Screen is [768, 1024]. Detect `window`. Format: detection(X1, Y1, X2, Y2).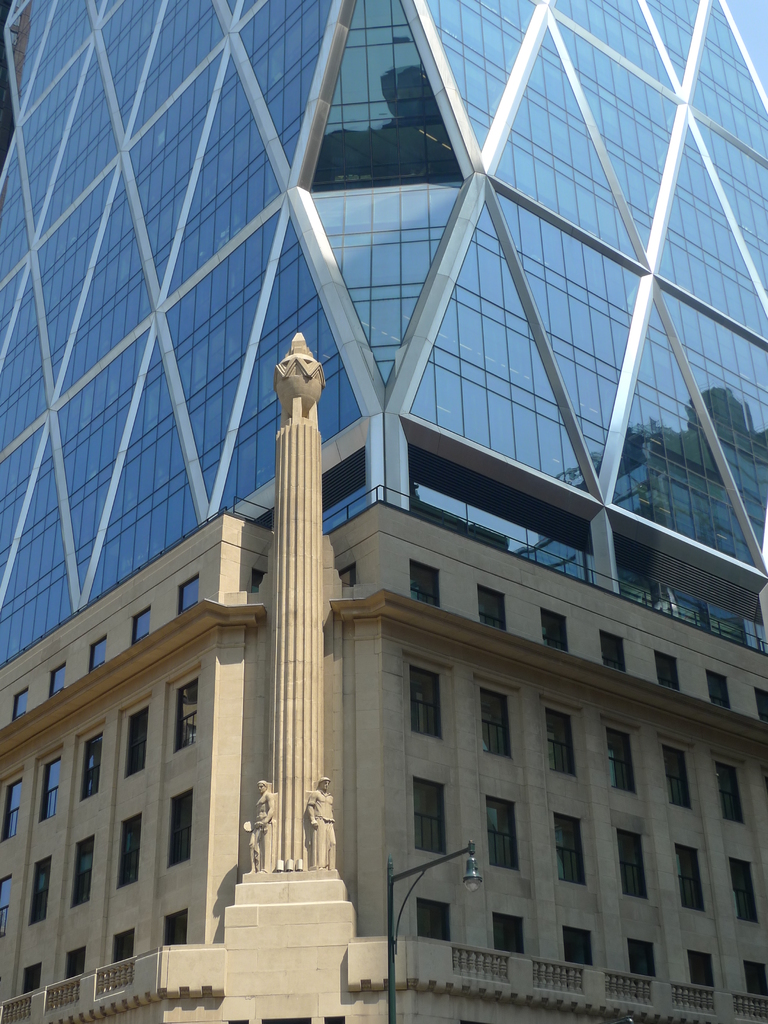
detection(740, 962, 767, 995).
